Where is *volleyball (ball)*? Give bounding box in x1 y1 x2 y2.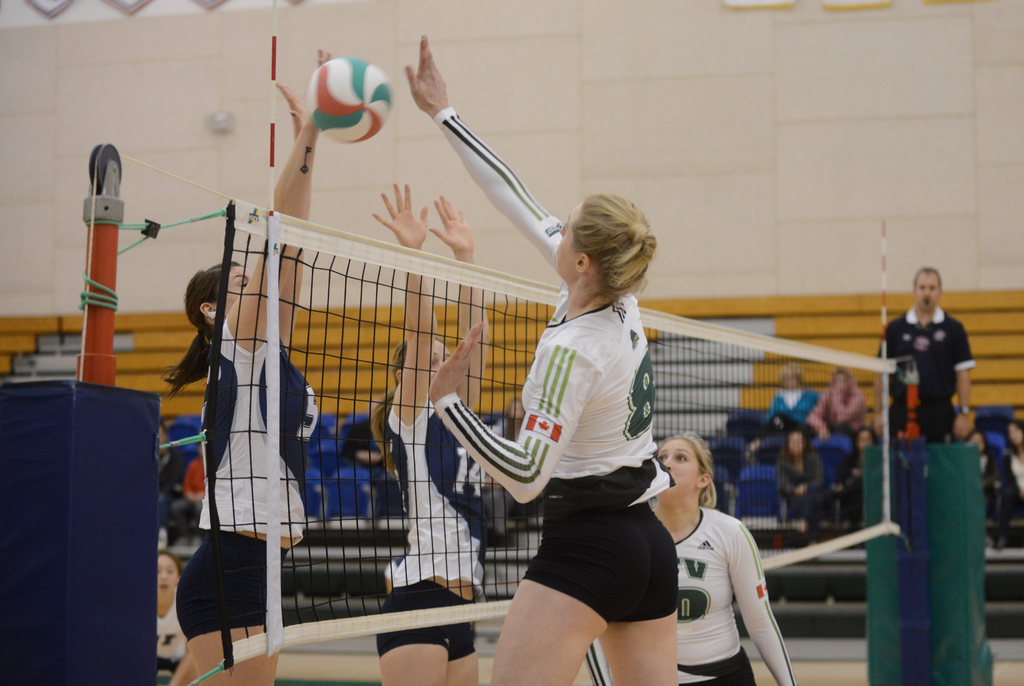
302 54 395 143.
